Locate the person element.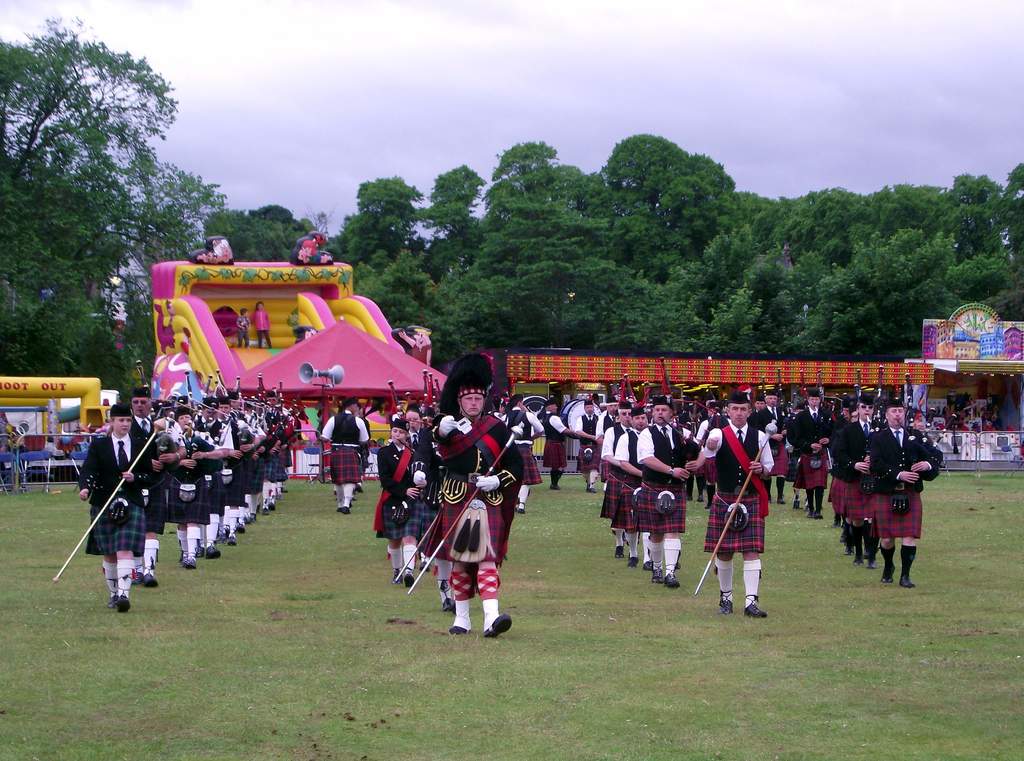
Element bbox: <bbox>129, 377, 185, 589</bbox>.
